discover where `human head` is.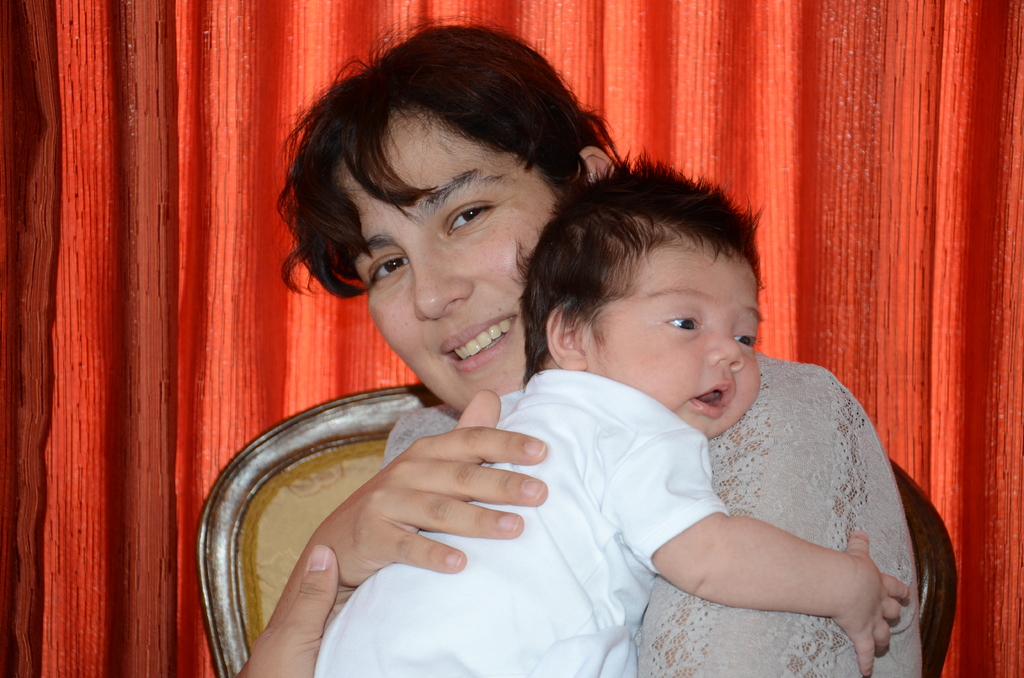
Discovered at 291/36/601/373.
